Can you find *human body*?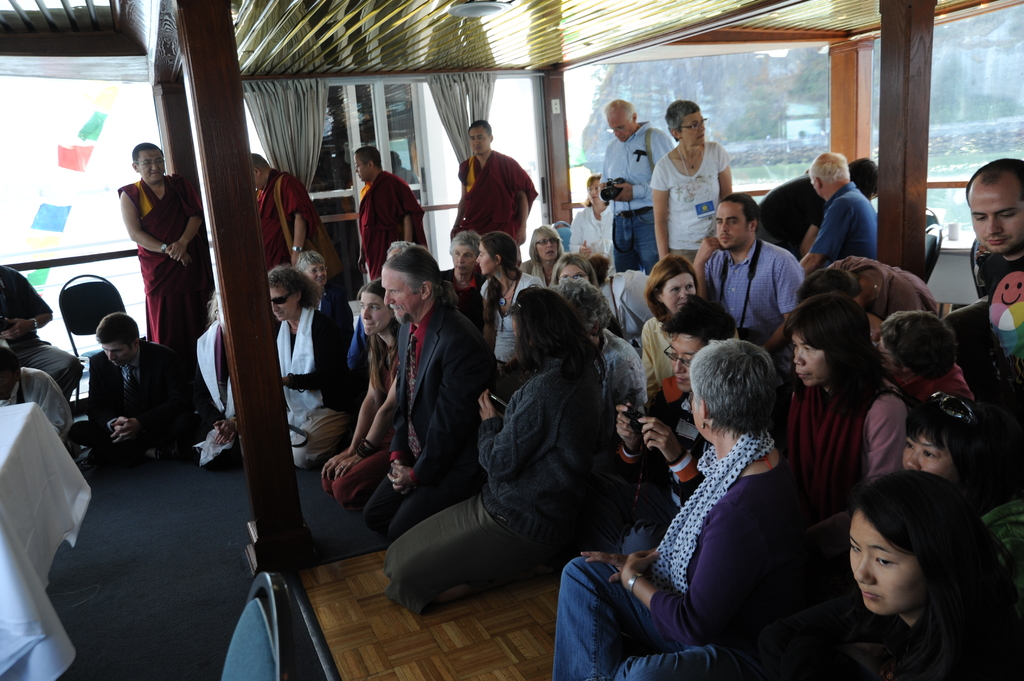
Yes, bounding box: locate(647, 144, 739, 264).
